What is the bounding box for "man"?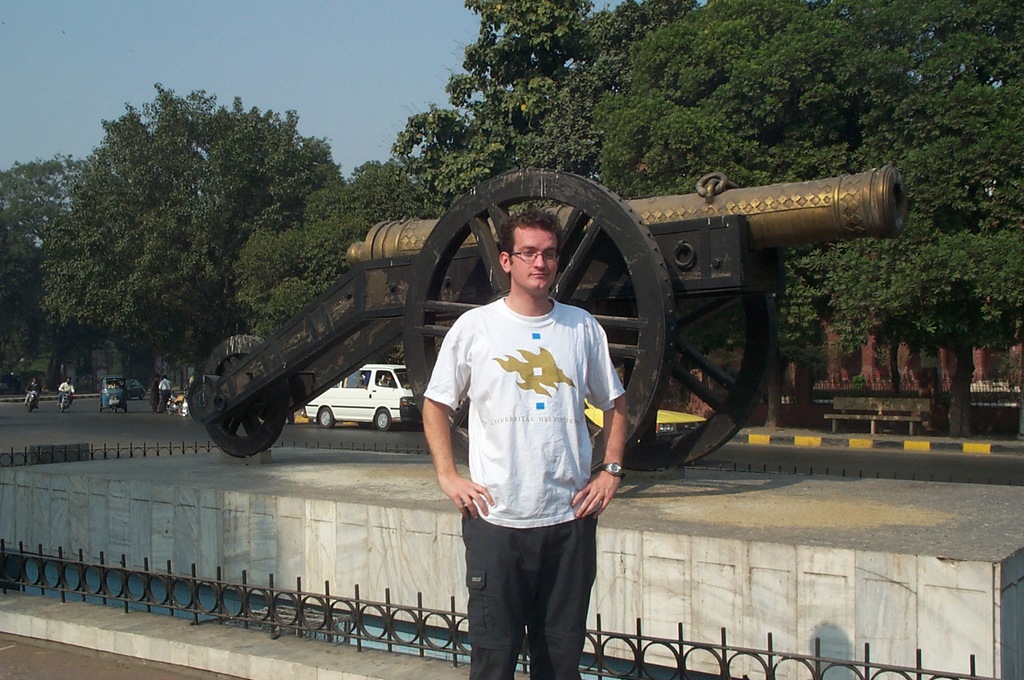
box=[425, 181, 639, 679].
